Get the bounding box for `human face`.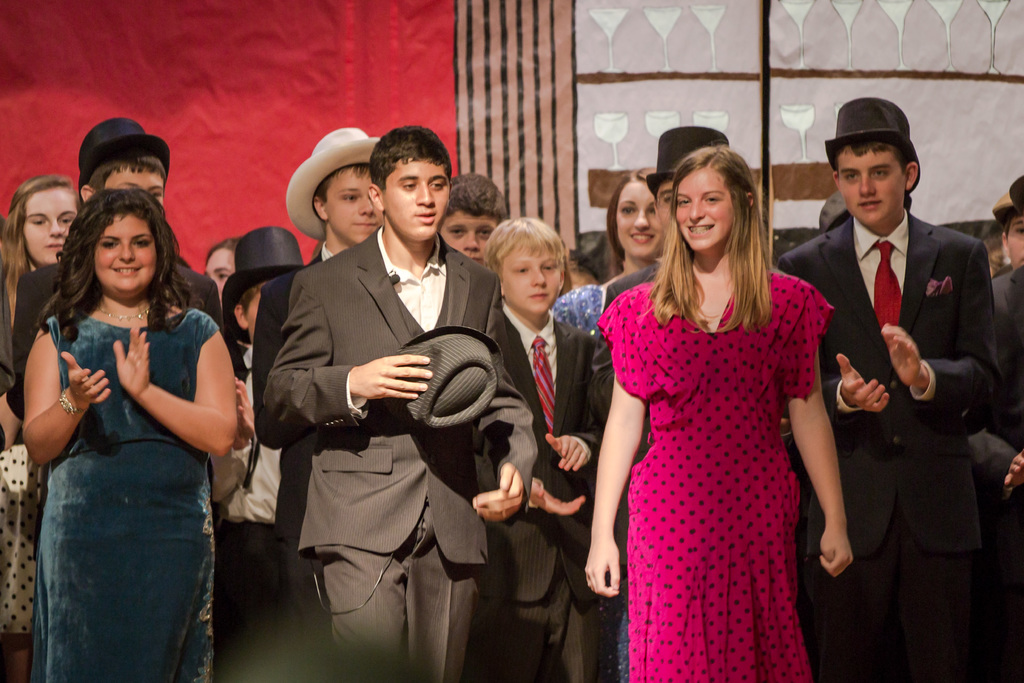
(x1=648, y1=176, x2=667, y2=235).
